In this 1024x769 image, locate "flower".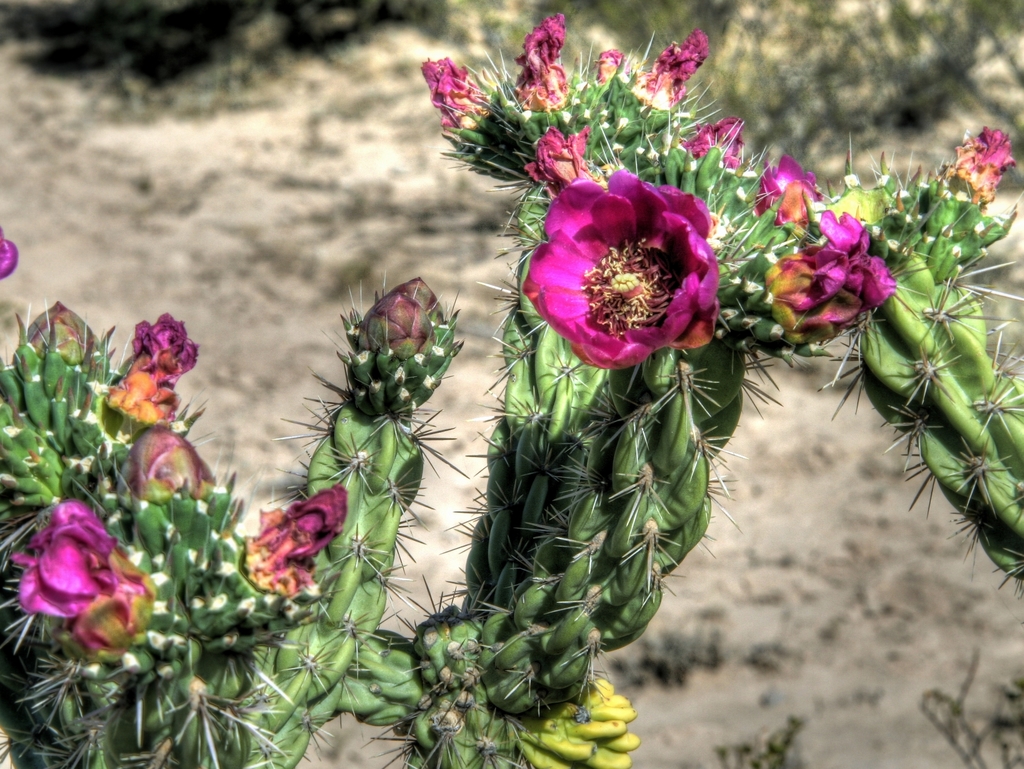
Bounding box: 519, 154, 724, 368.
